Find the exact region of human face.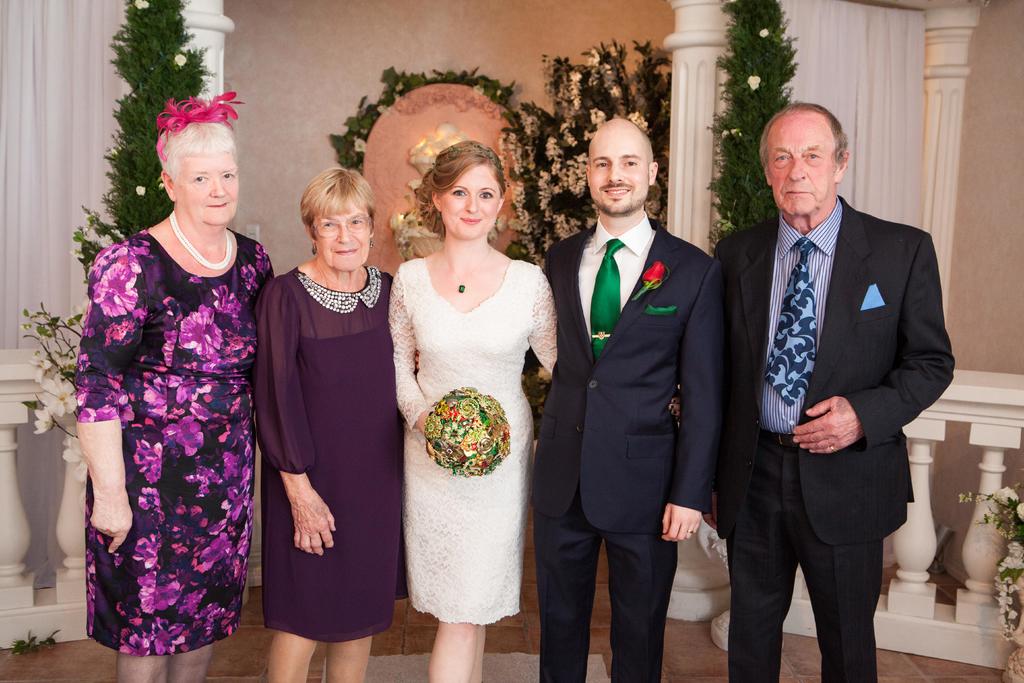
Exact region: (765, 111, 836, 218).
